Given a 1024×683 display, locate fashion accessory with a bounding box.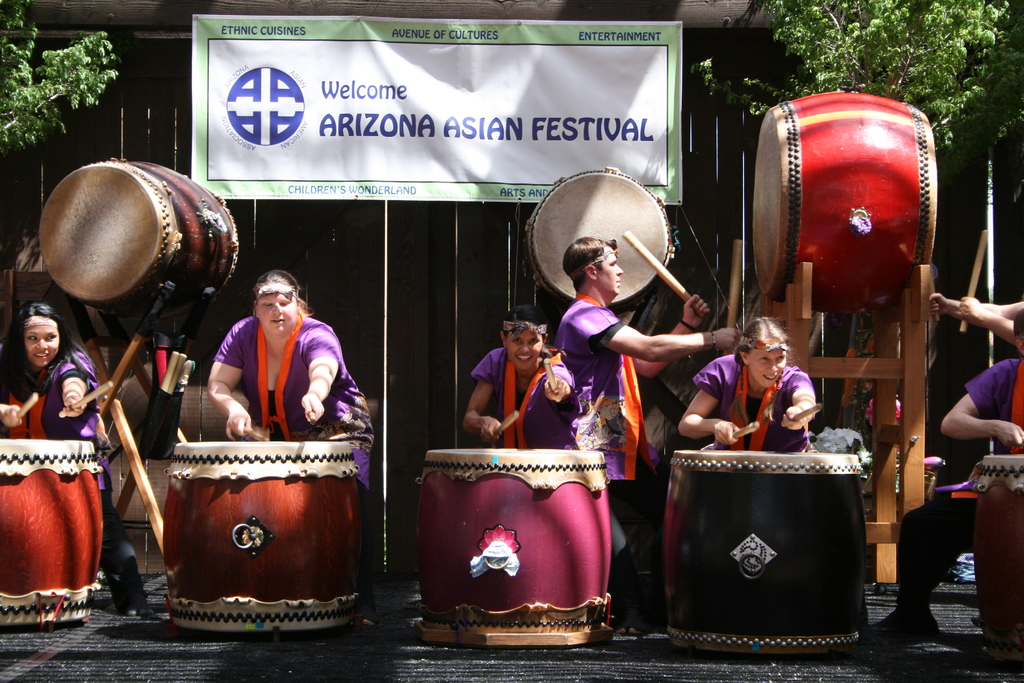
Located: Rect(711, 333, 717, 349).
